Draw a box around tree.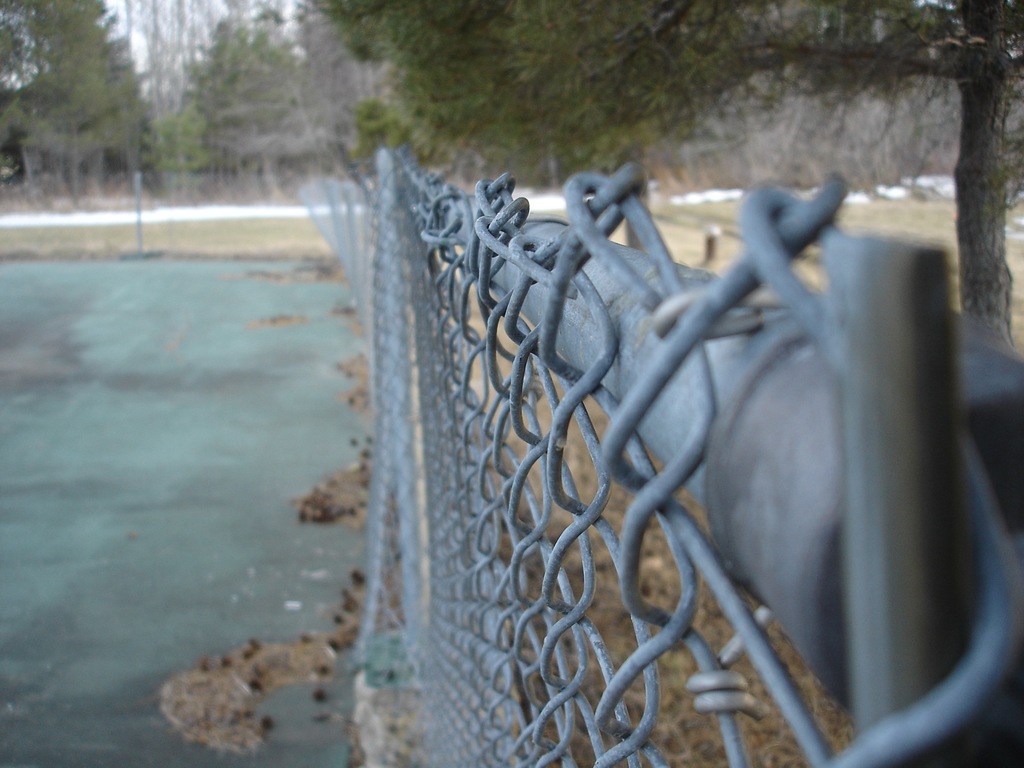
detection(163, 0, 366, 197).
